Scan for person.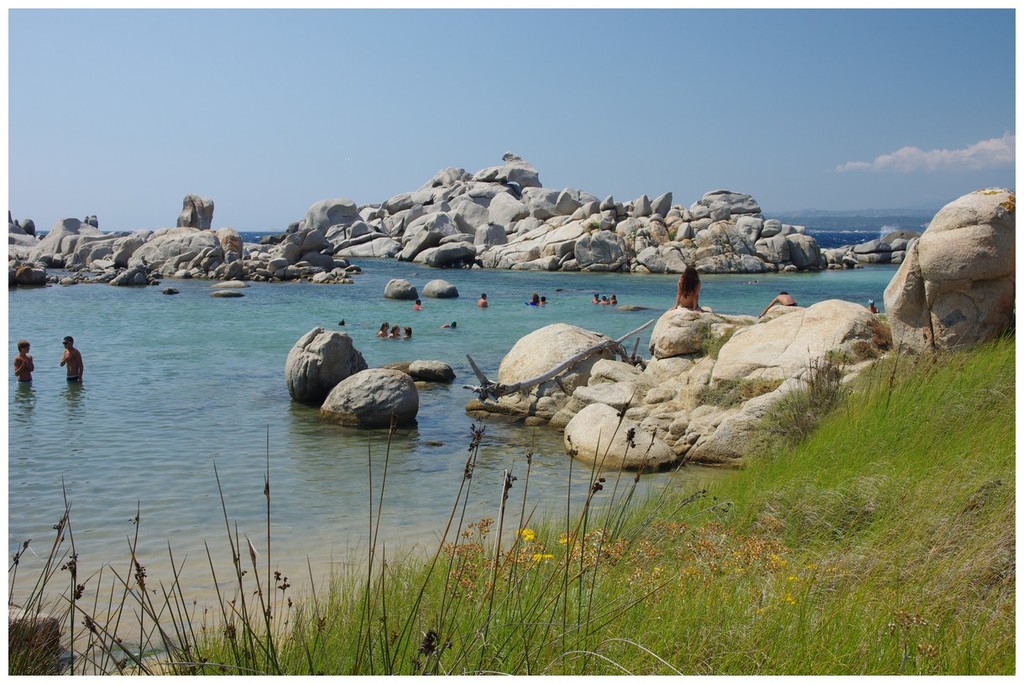
Scan result: (left=414, top=298, right=426, bottom=311).
